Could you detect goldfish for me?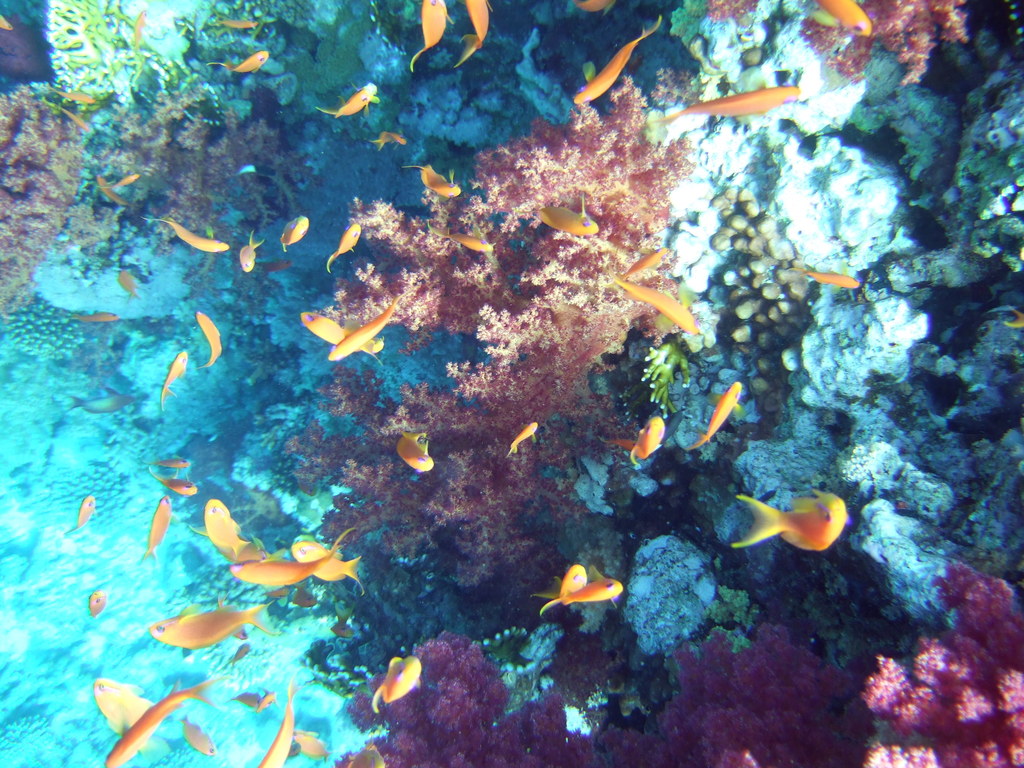
Detection result: [49, 86, 95, 105].
